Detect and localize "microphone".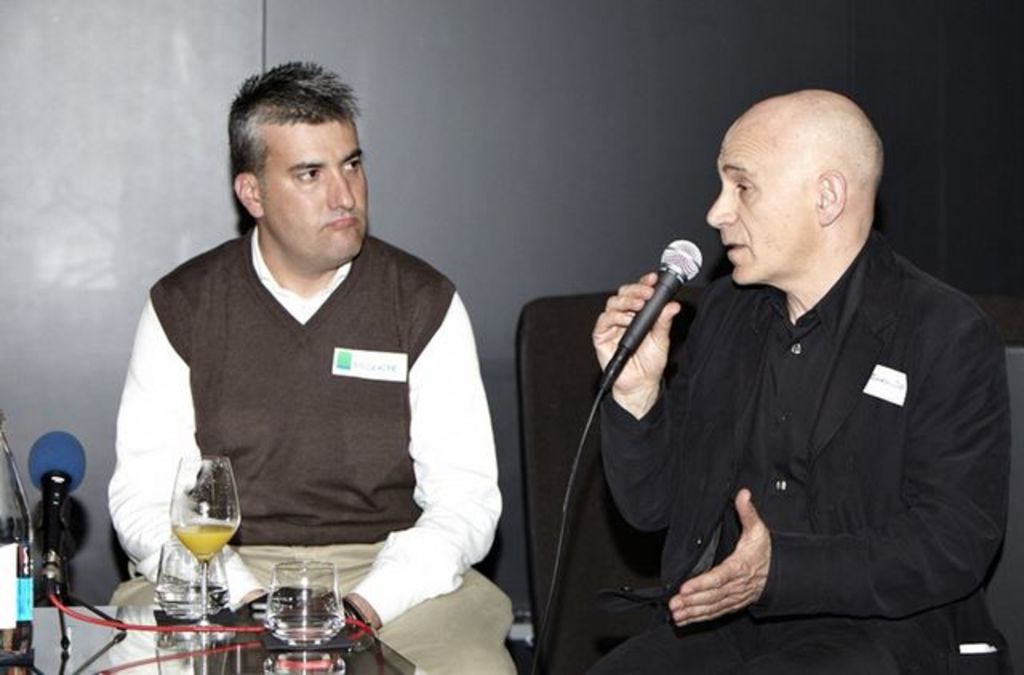
Localized at BBox(26, 435, 107, 587).
